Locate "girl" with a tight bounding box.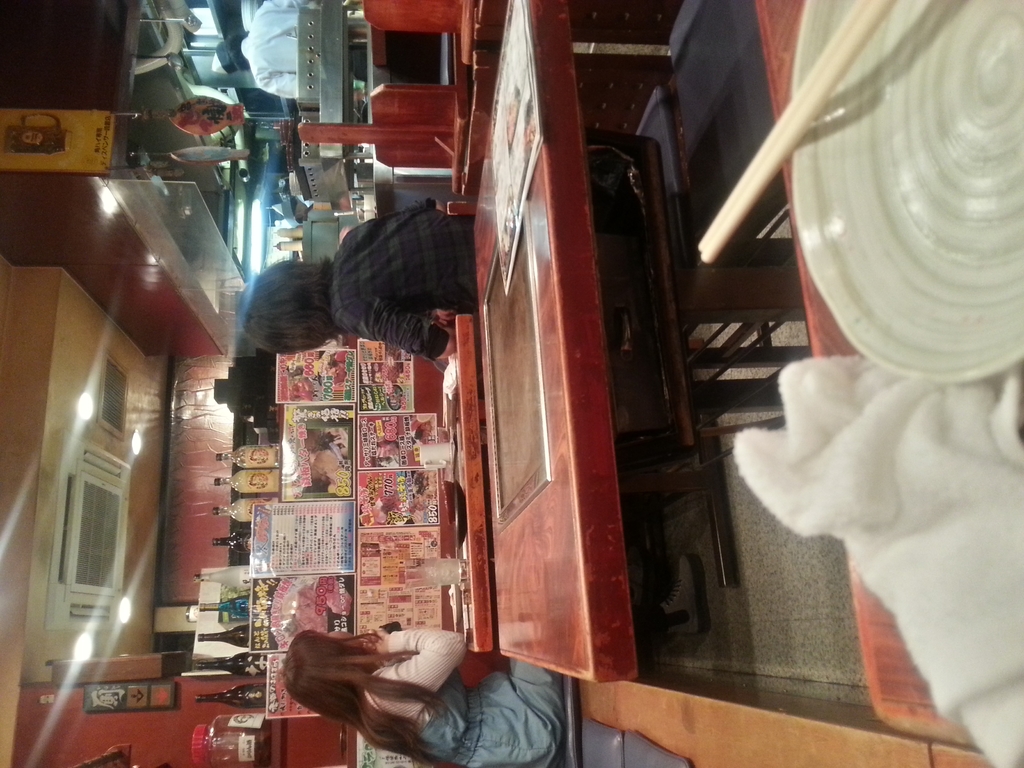
select_region(282, 553, 705, 767).
